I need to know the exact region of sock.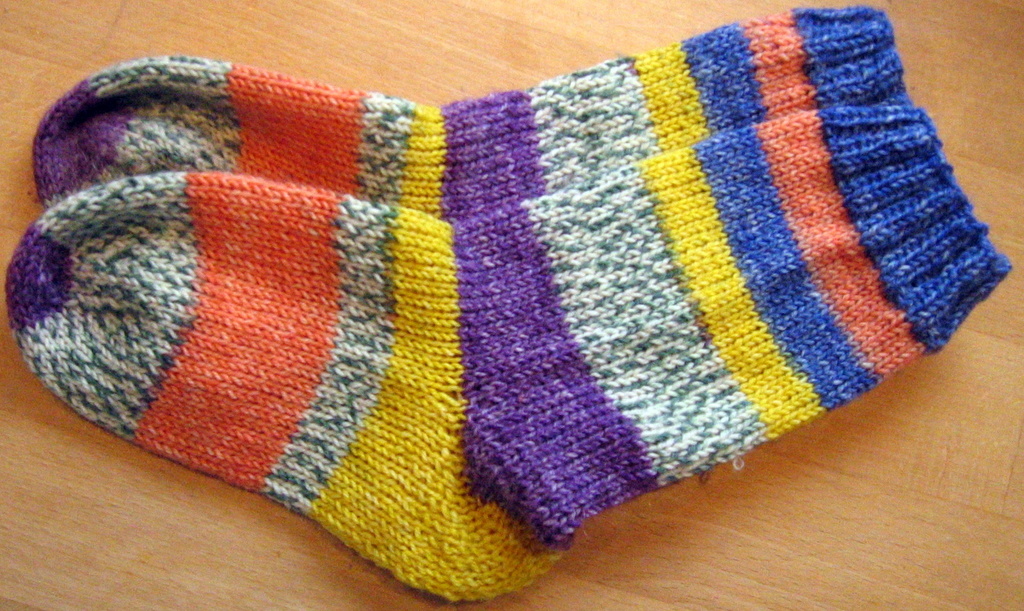
Region: [33, 2, 905, 207].
